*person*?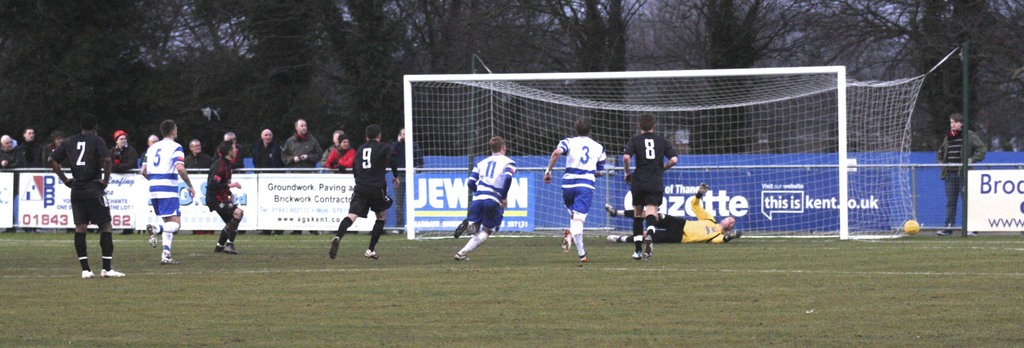
<bbox>99, 129, 139, 170</bbox>
